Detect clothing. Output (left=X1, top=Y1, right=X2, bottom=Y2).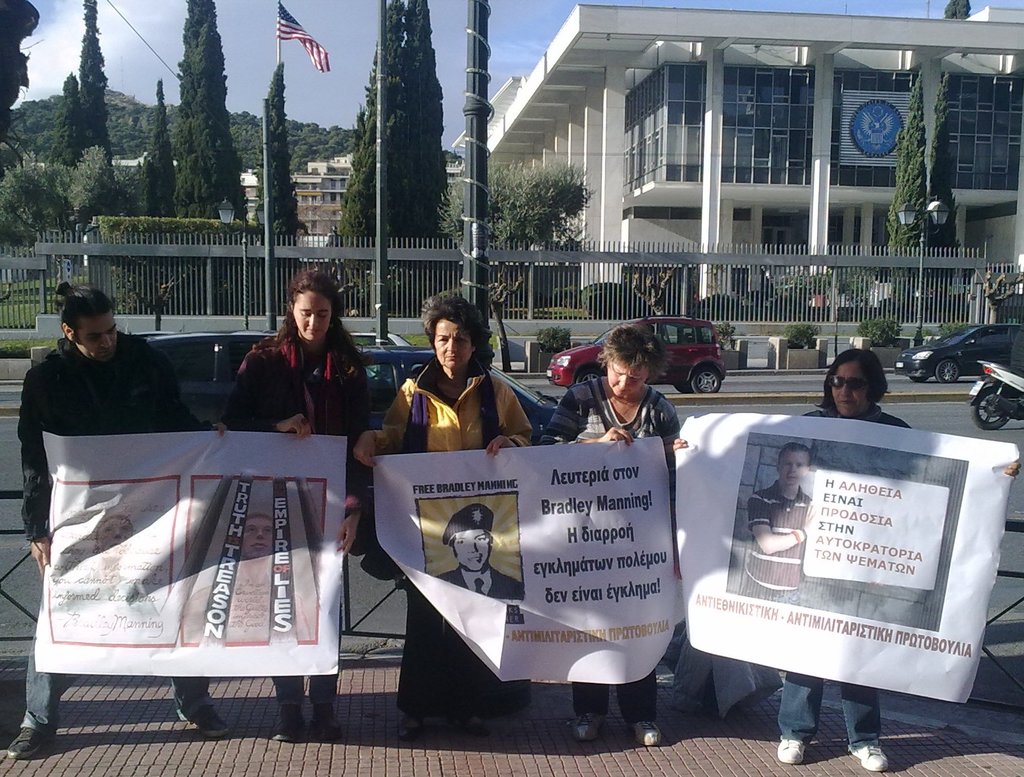
(left=12, top=305, right=184, bottom=465).
